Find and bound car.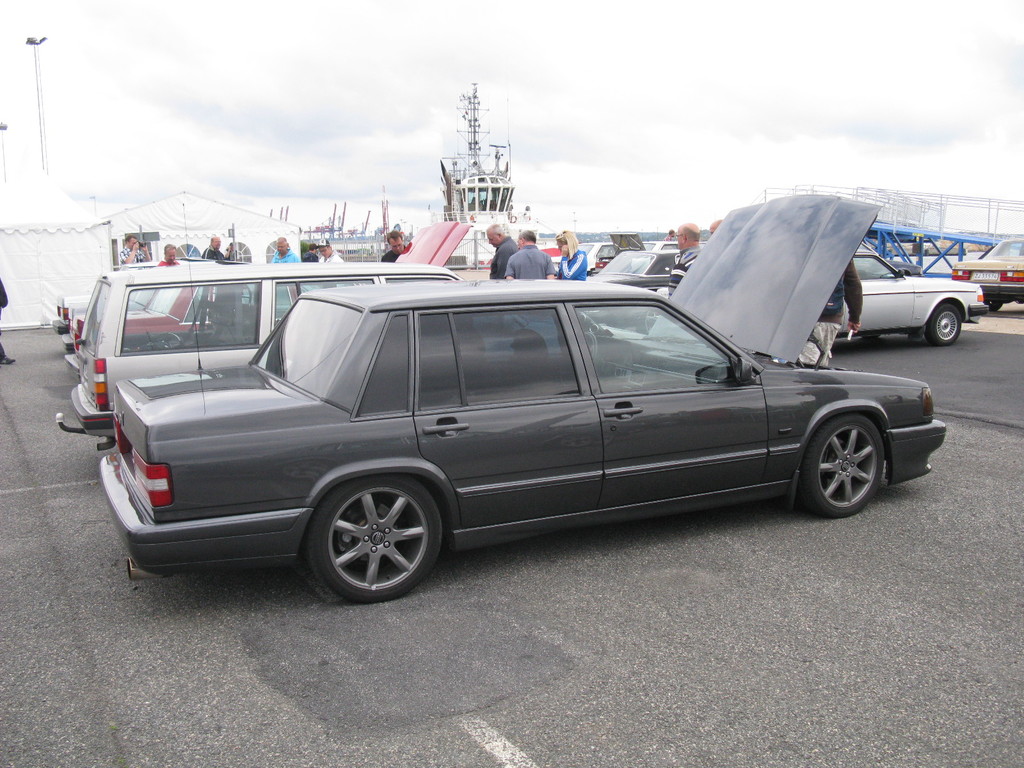
Bound: <box>72,227,467,351</box>.
